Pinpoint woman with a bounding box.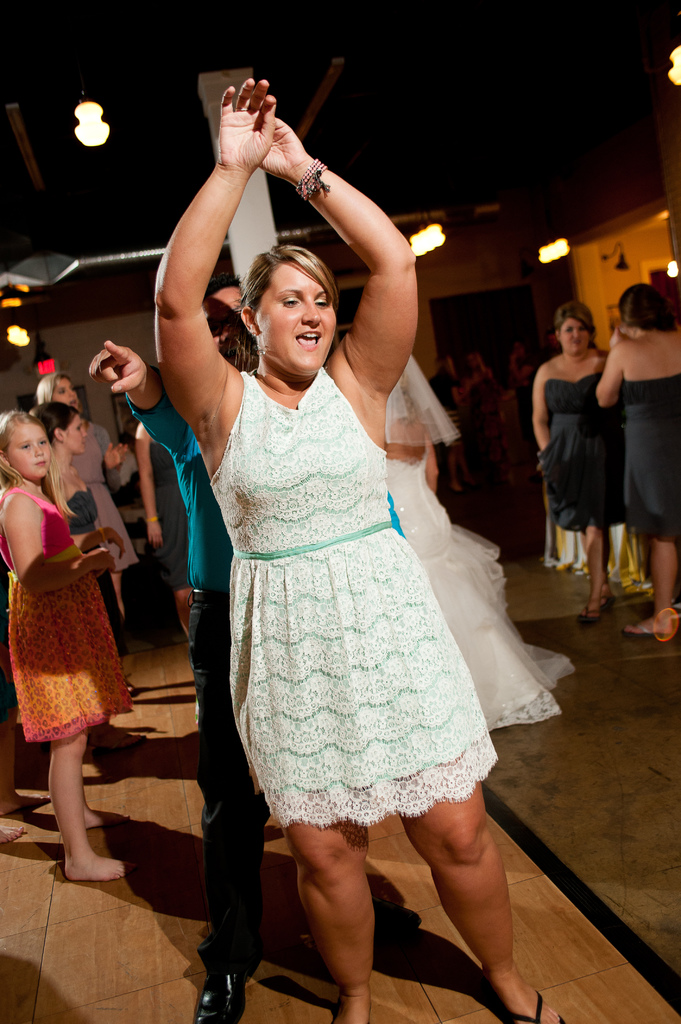
x1=25, y1=398, x2=148, y2=758.
